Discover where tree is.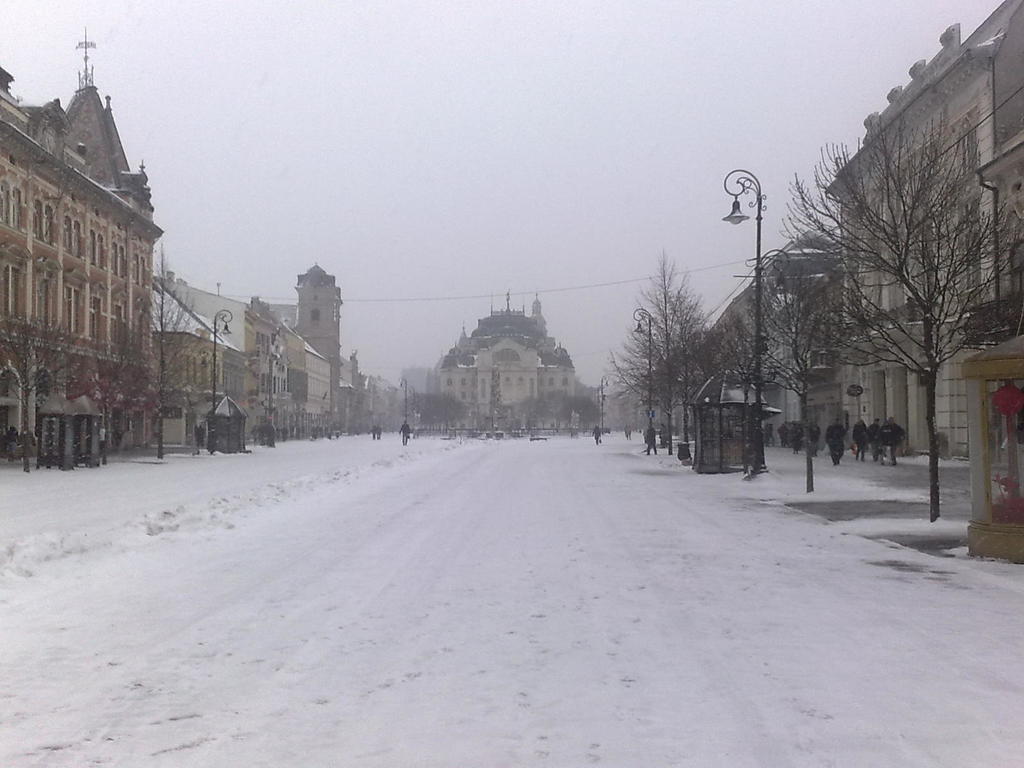
Discovered at <box>0,310,79,474</box>.
